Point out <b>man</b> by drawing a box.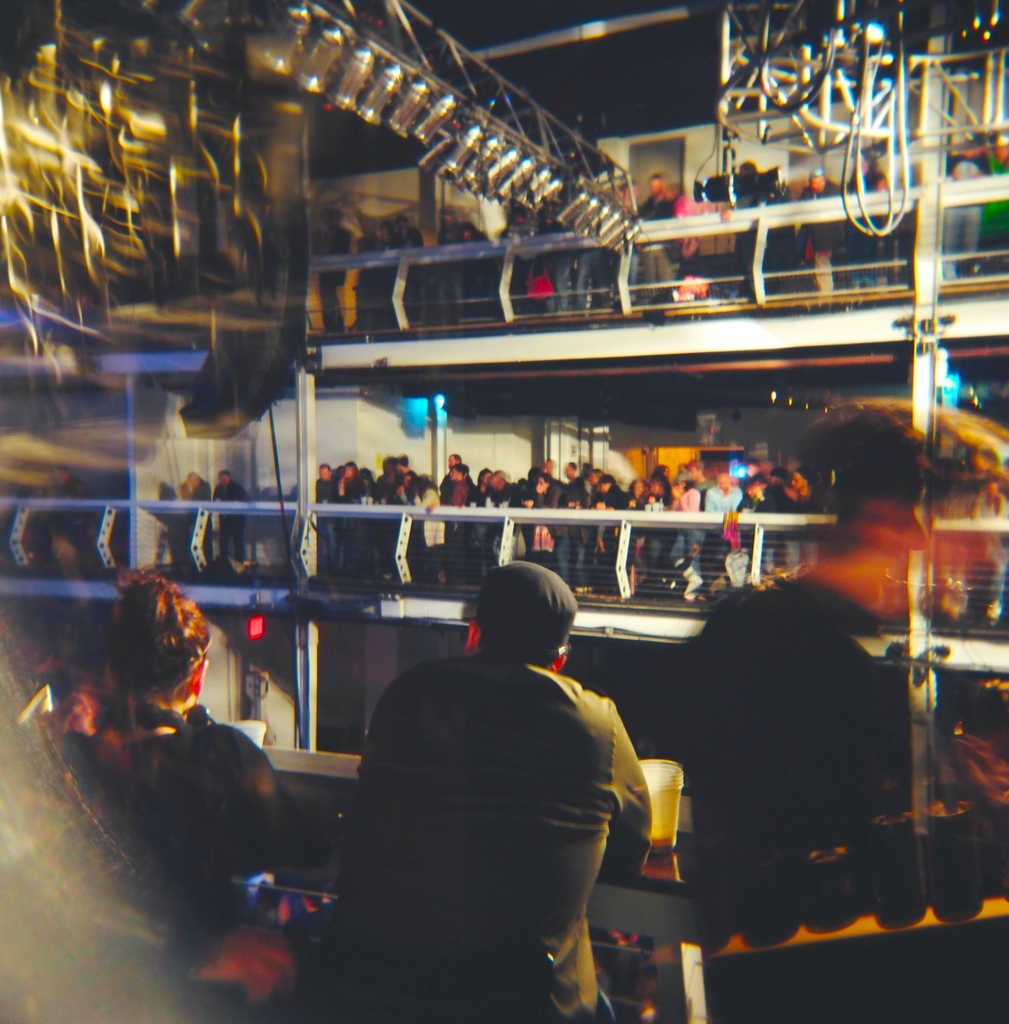
select_region(697, 468, 743, 525).
